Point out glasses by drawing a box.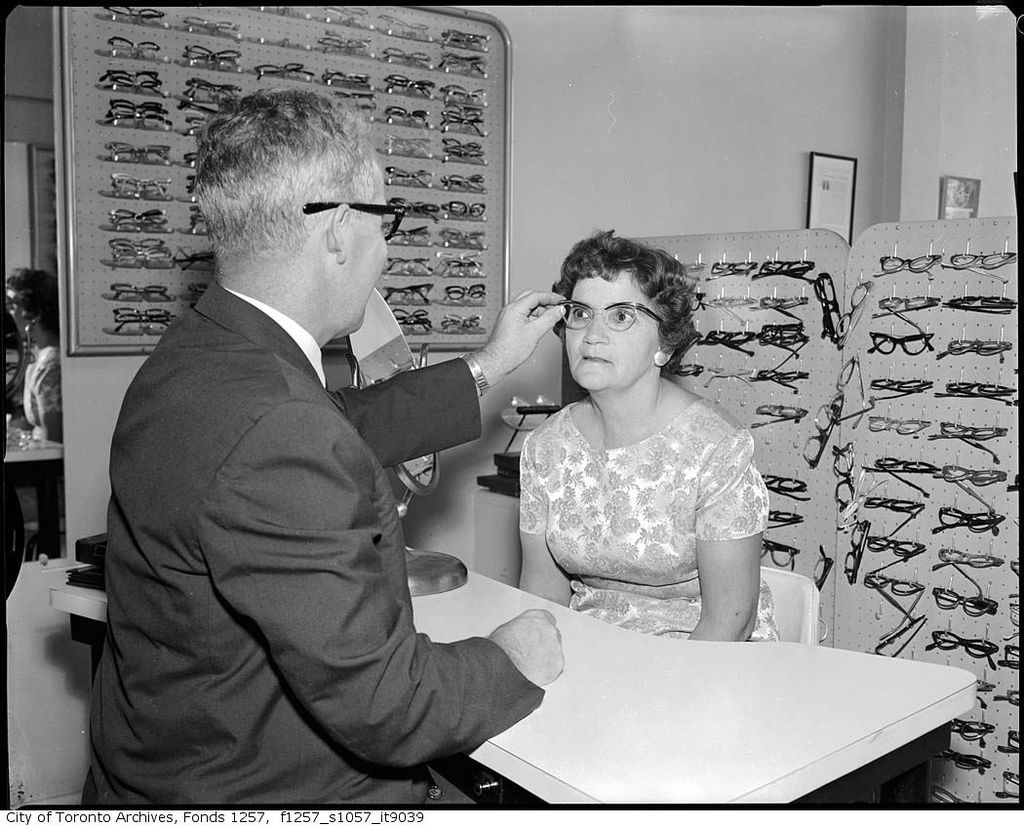
117, 309, 176, 328.
